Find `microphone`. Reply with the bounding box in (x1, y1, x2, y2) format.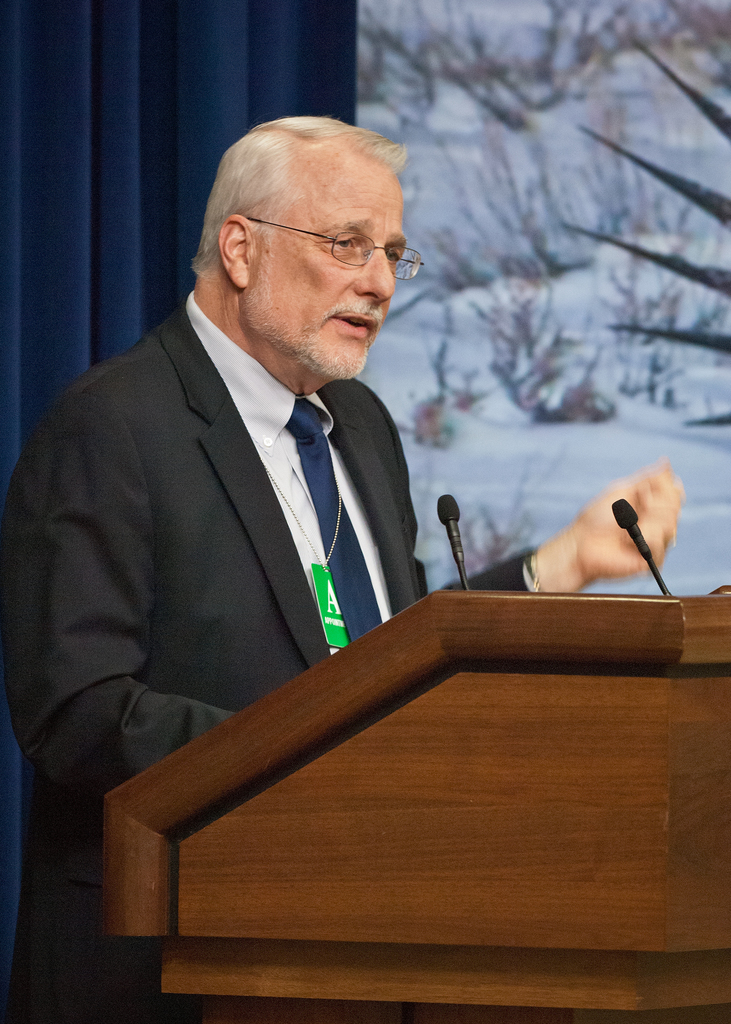
(606, 497, 653, 575).
